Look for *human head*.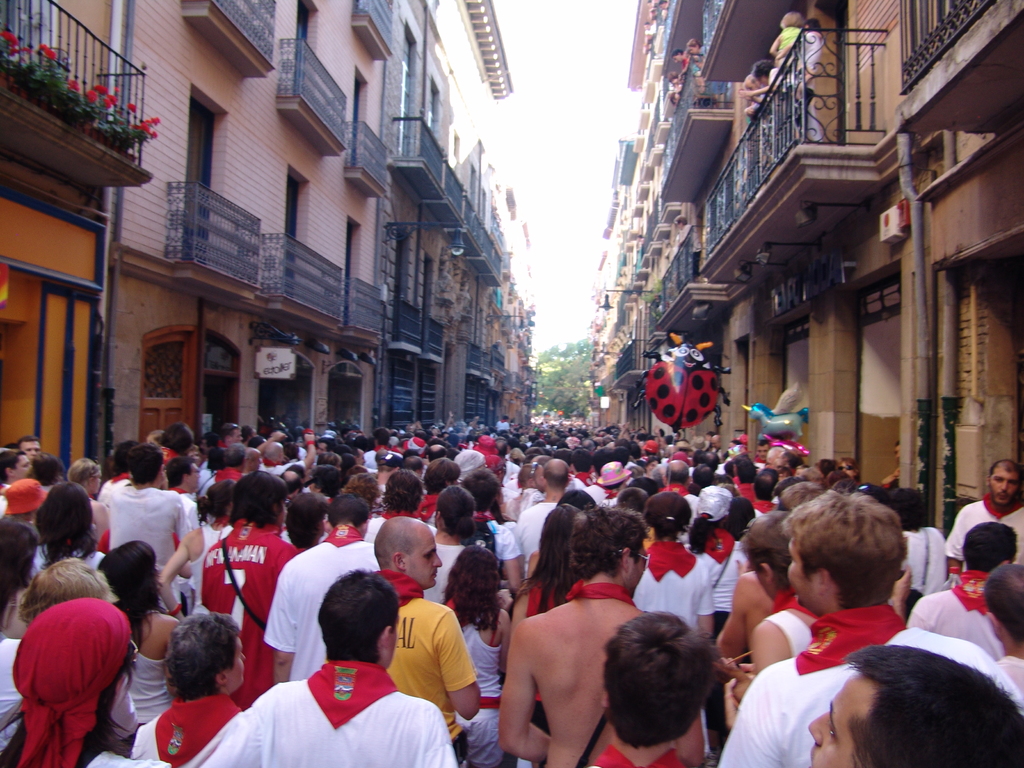
Found: select_region(127, 442, 165, 487).
